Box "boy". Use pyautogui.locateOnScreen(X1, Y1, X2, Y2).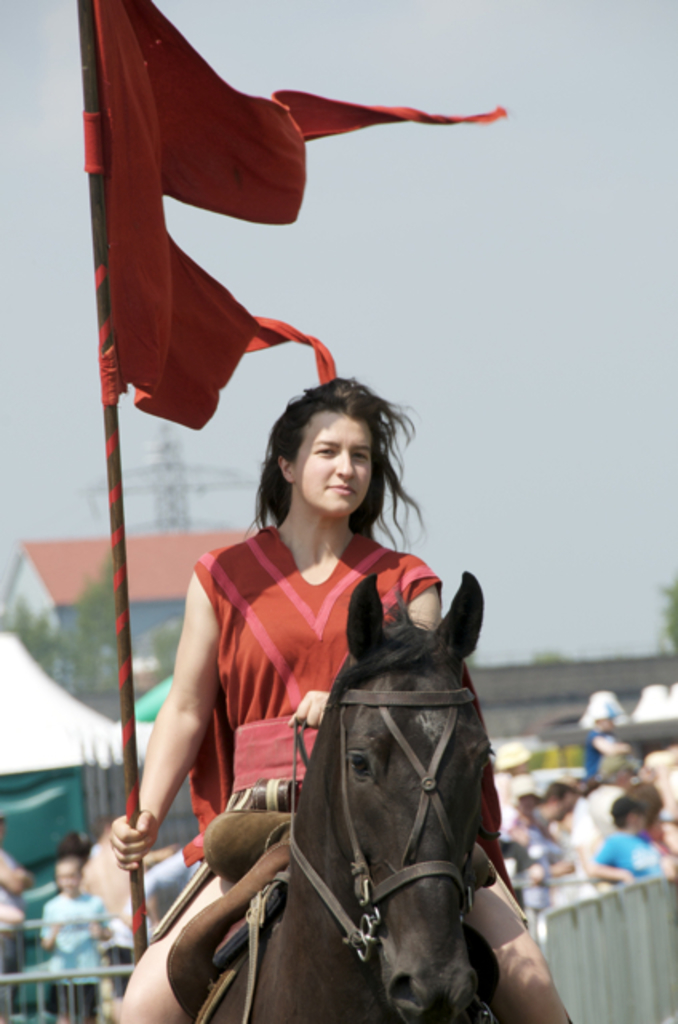
pyautogui.locateOnScreen(30, 851, 115, 1022).
